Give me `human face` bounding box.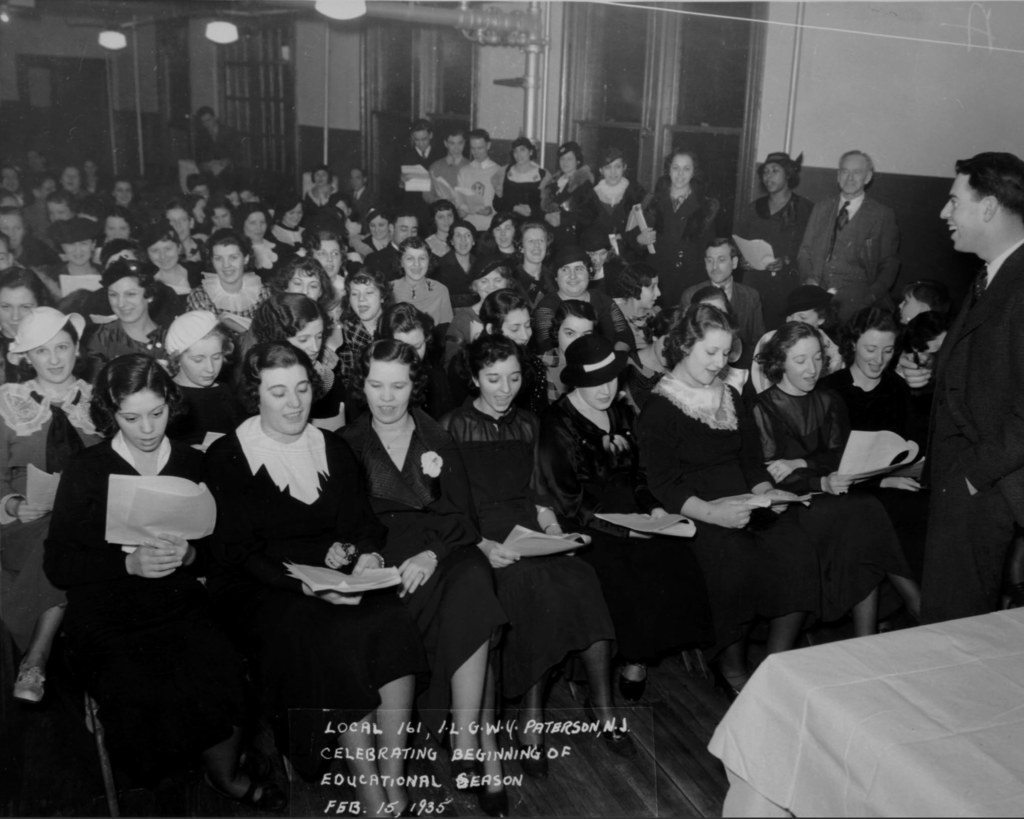
<region>557, 317, 591, 352</region>.
